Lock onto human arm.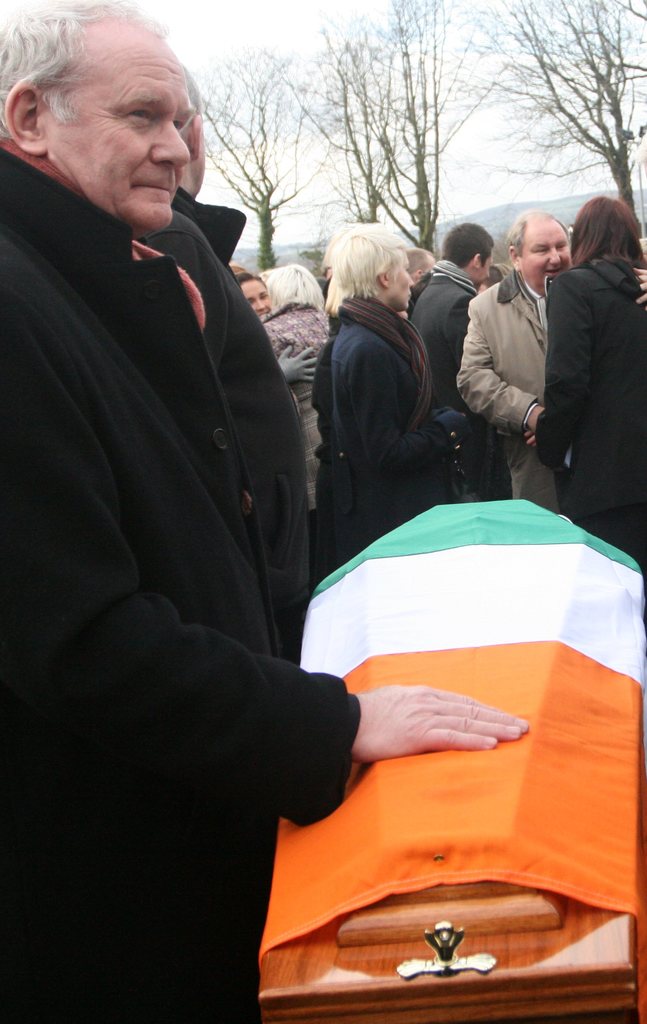
Locked: crop(0, 273, 525, 760).
